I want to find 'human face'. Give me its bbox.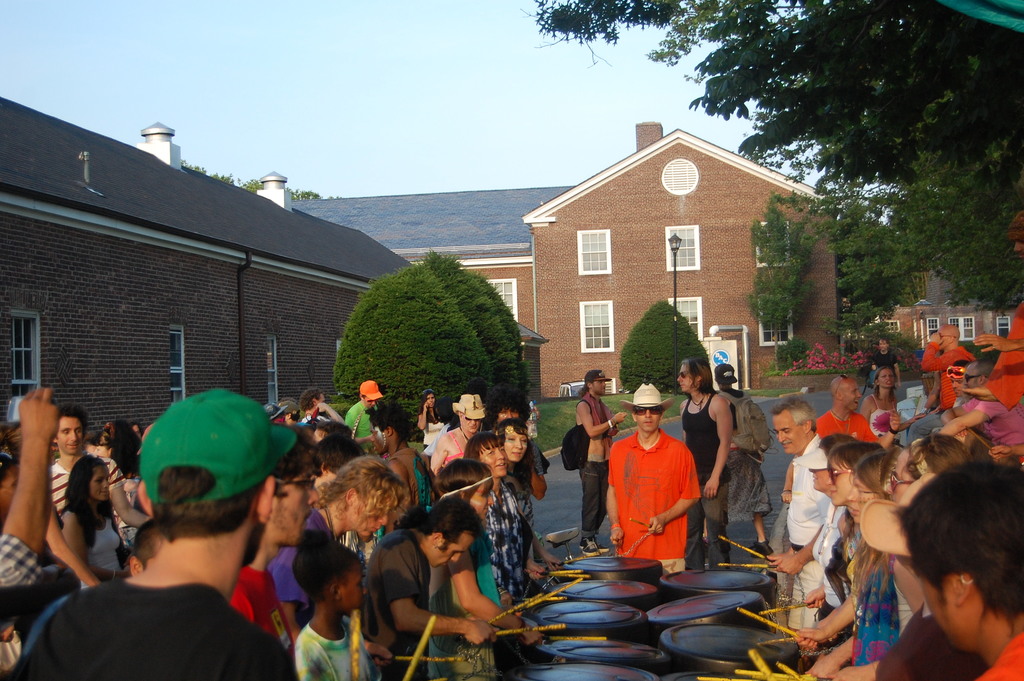
detection(95, 466, 110, 507).
